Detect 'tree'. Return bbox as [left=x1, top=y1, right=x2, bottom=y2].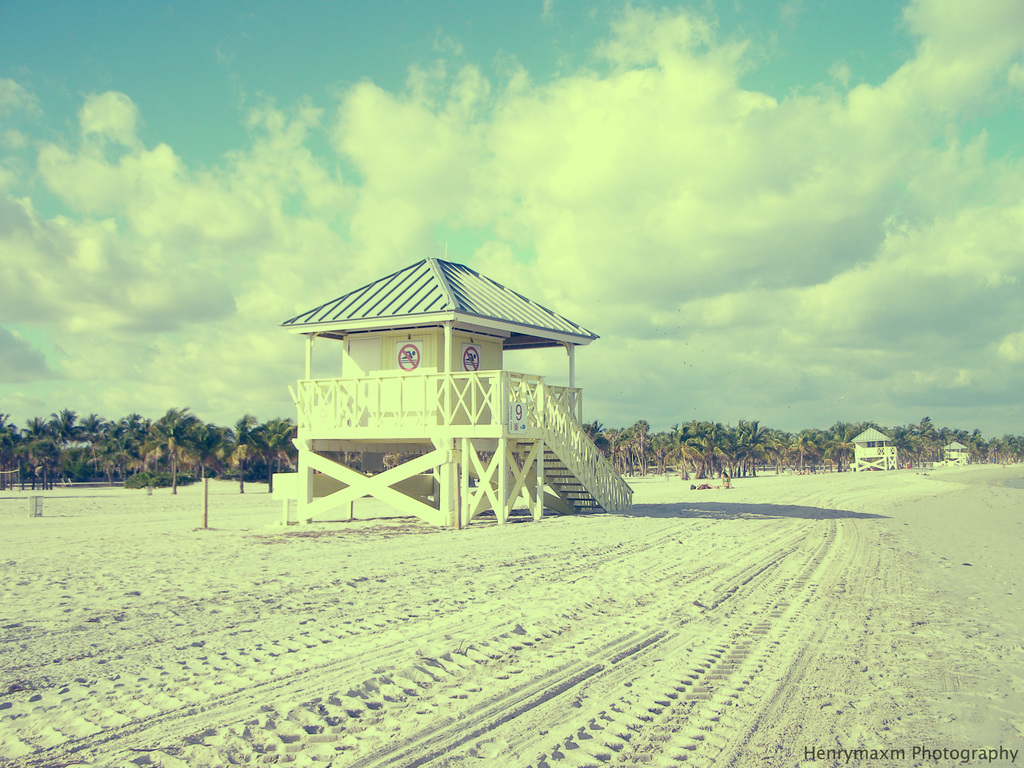
[left=860, top=420, right=893, bottom=440].
